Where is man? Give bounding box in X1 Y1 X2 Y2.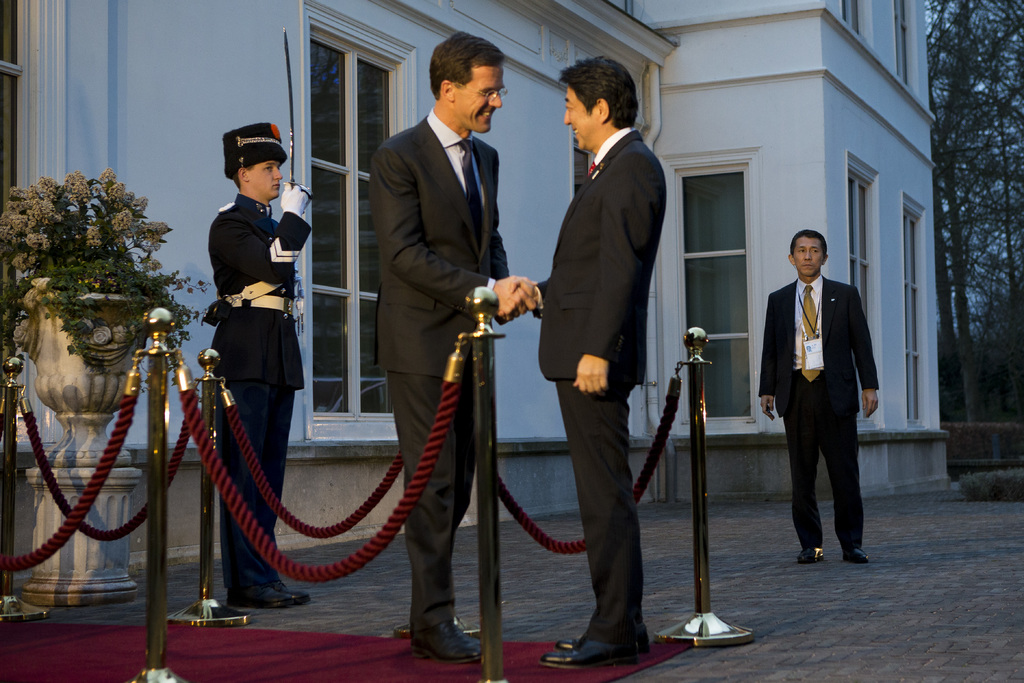
769 222 883 580.
